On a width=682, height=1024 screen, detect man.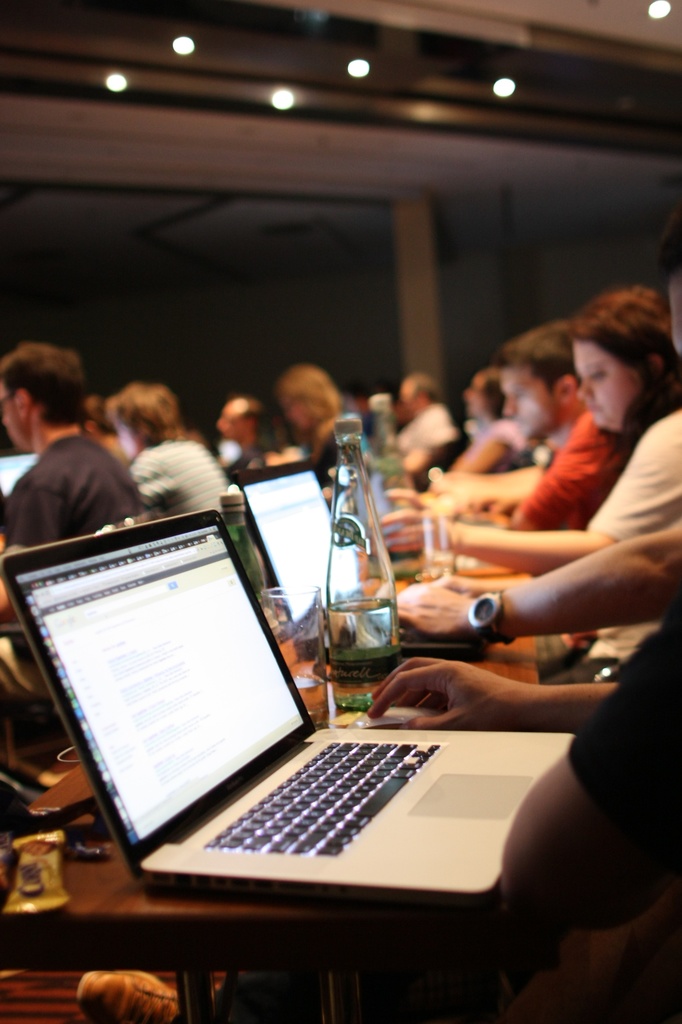
pyautogui.locateOnScreen(0, 340, 161, 703).
